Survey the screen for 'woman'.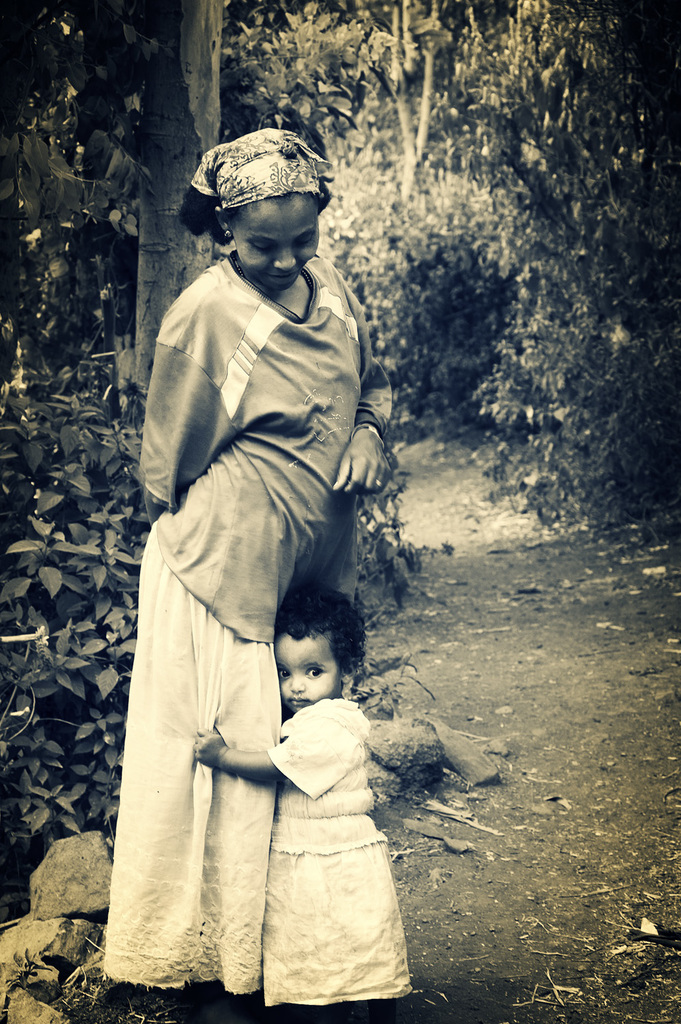
Survey found: box(101, 134, 393, 997).
